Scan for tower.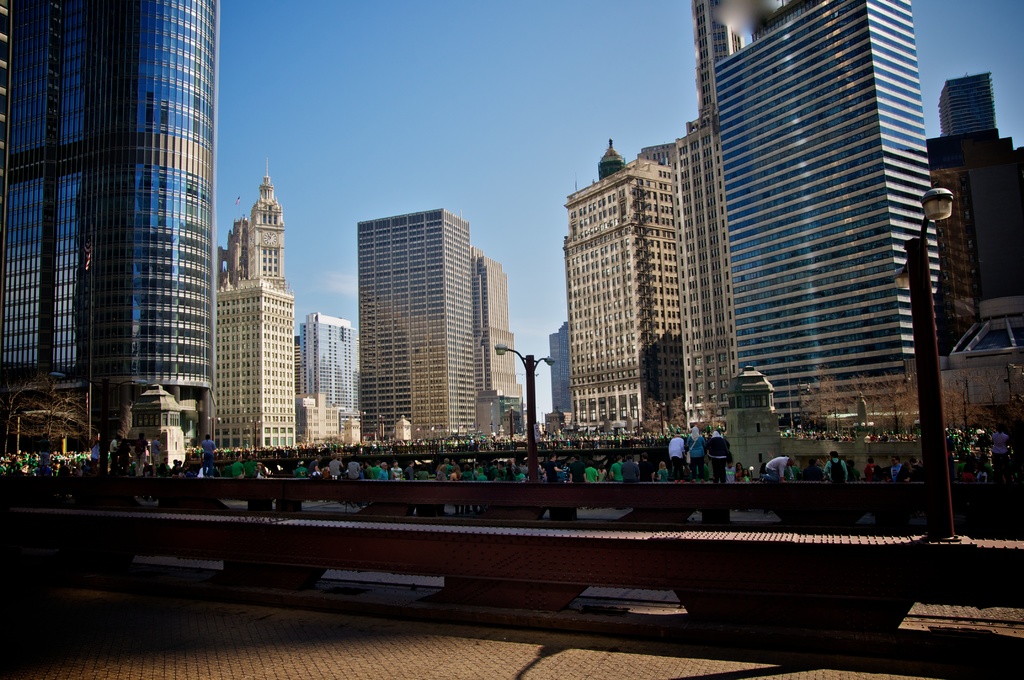
Scan result: Rect(597, 142, 623, 180).
